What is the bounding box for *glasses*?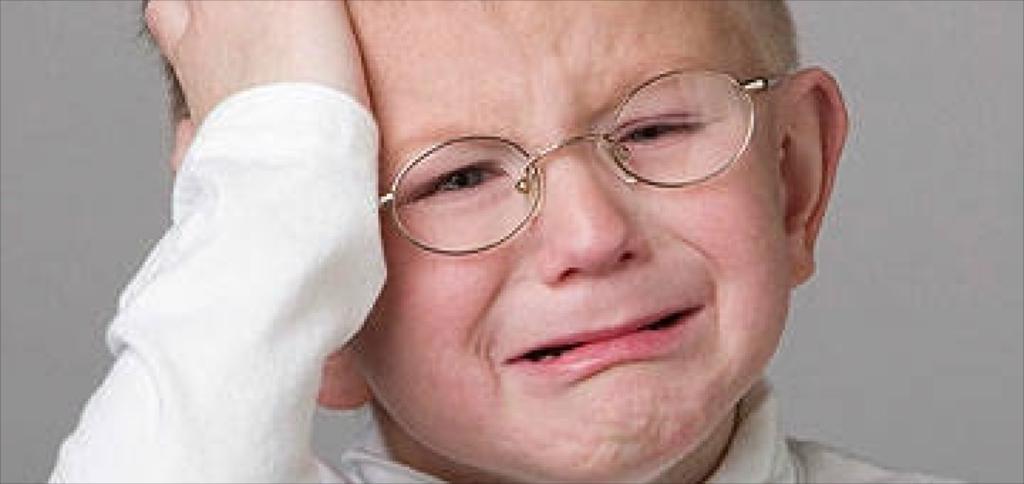
(370, 65, 795, 258).
